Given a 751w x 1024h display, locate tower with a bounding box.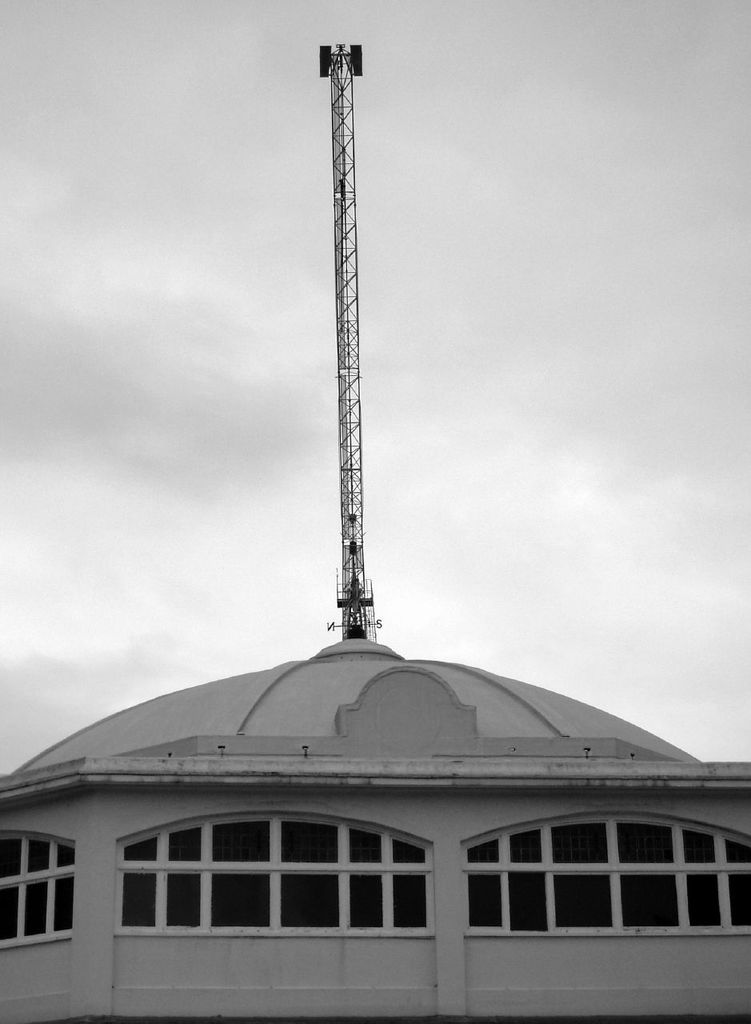
Located: x1=0, y1=18, x2=750, y2=1018.
